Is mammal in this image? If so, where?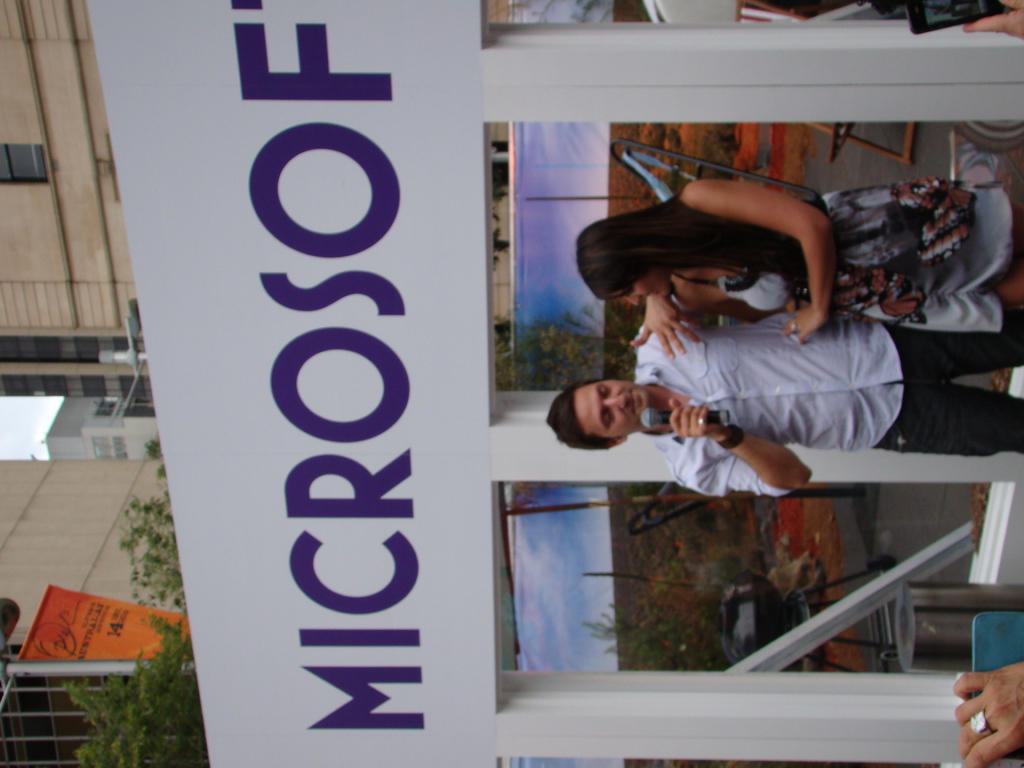
Yes, at {"x1": 956, "y1": 665, "x2": 1023, "y2": 767}.
